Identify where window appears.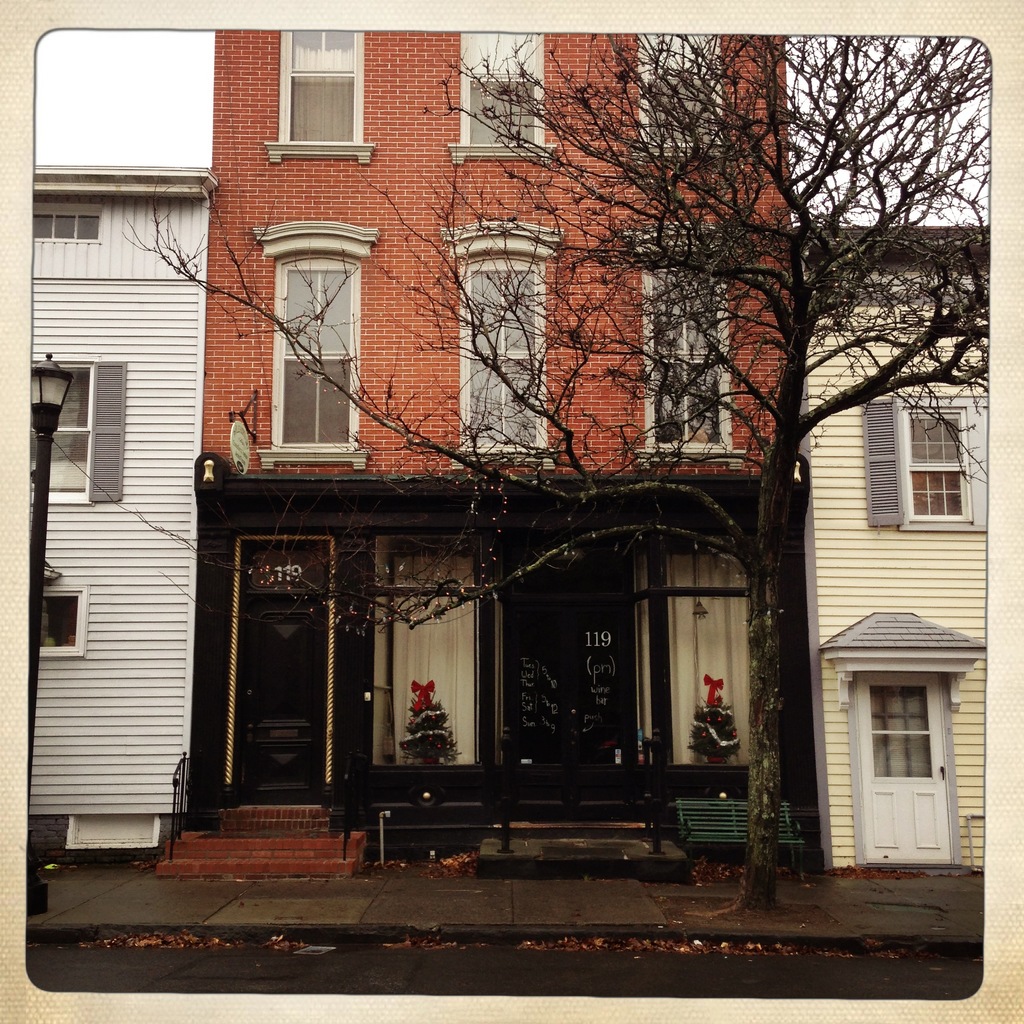
Appears at pyautogui.locateOnScreen(648, 266, 733, 449).
